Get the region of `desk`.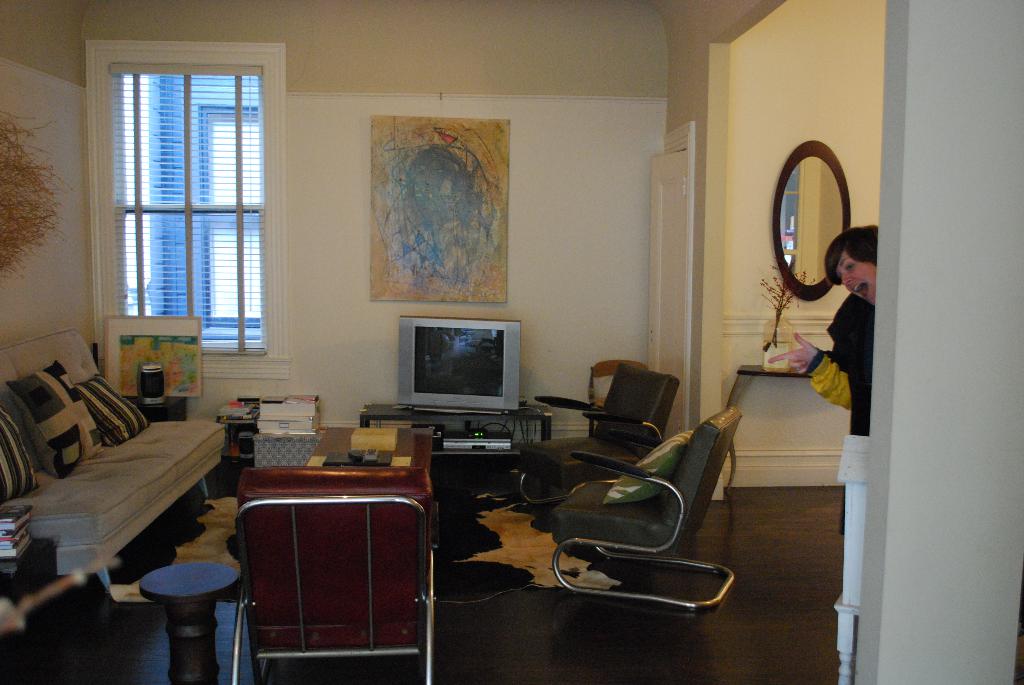
{"x1": 209, "y1": 424, "x2": 452, "y2": 673}.
